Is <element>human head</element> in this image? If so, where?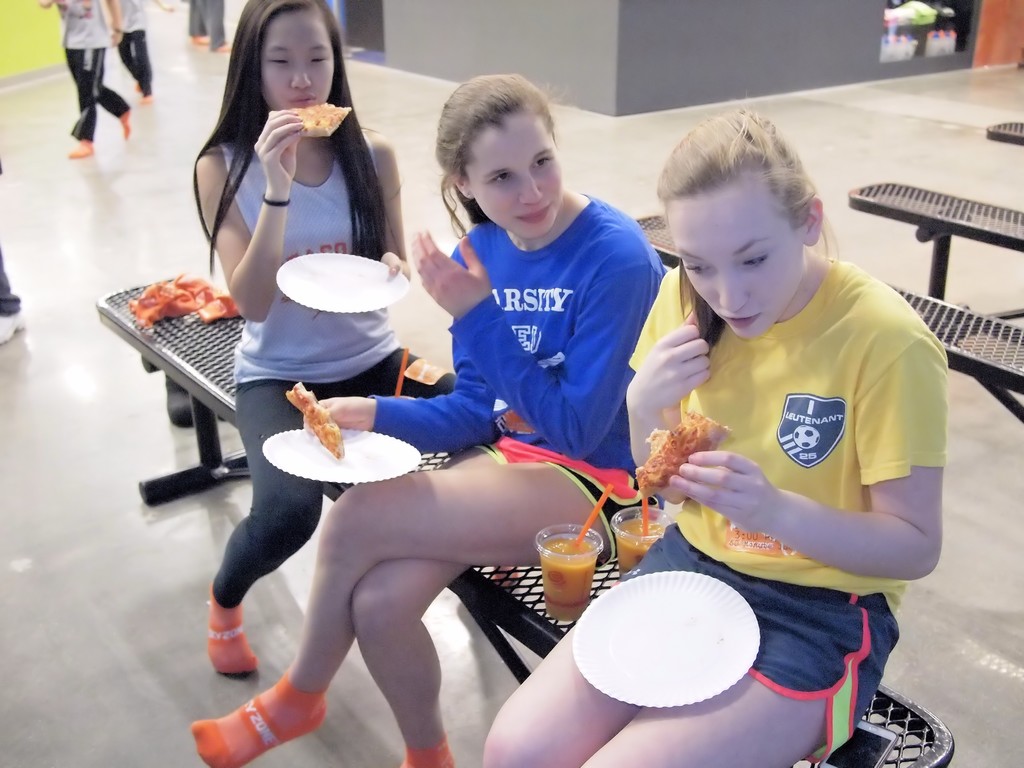
Yes, at l=235, t=0, r=345, b=114.
